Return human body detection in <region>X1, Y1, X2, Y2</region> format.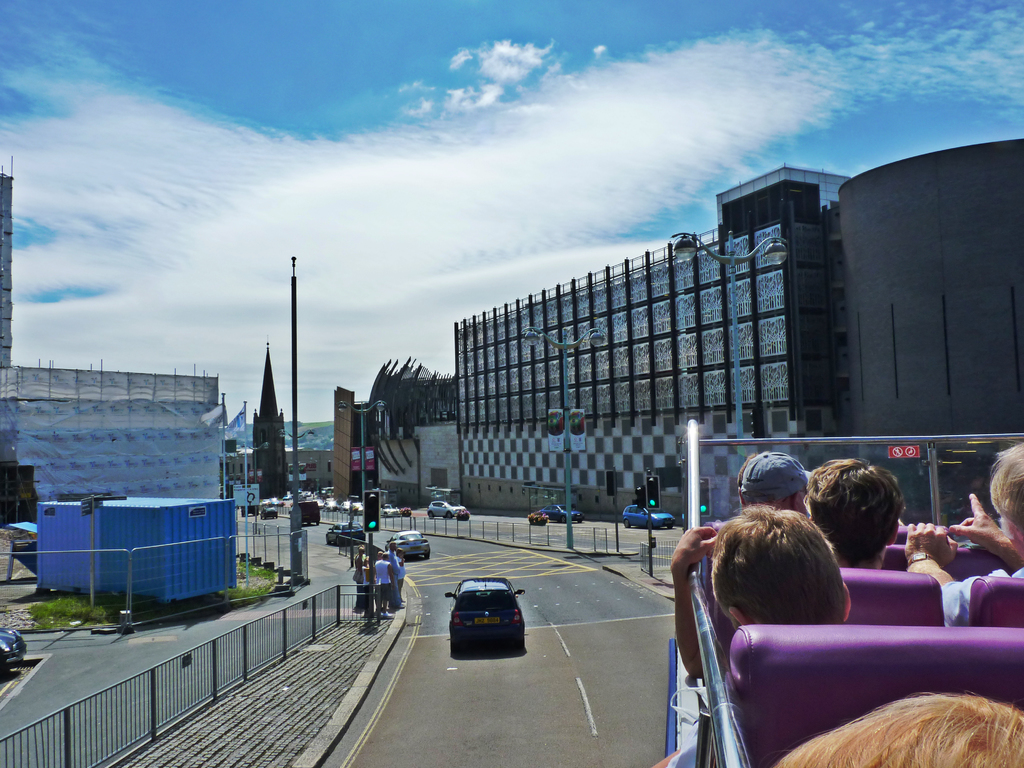
<region>785, 698, 1021, 766</region>.
